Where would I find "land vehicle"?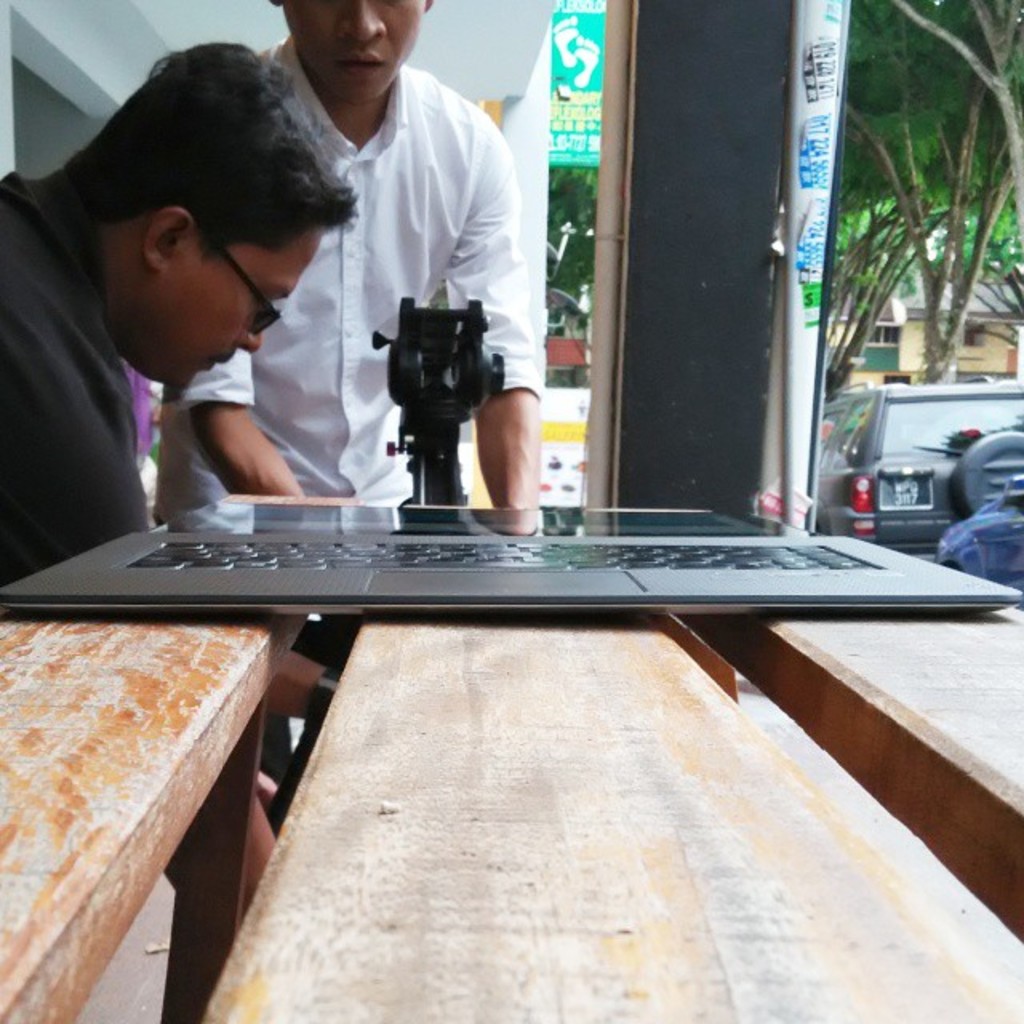
At detection(830, 363, 1018, 565).
